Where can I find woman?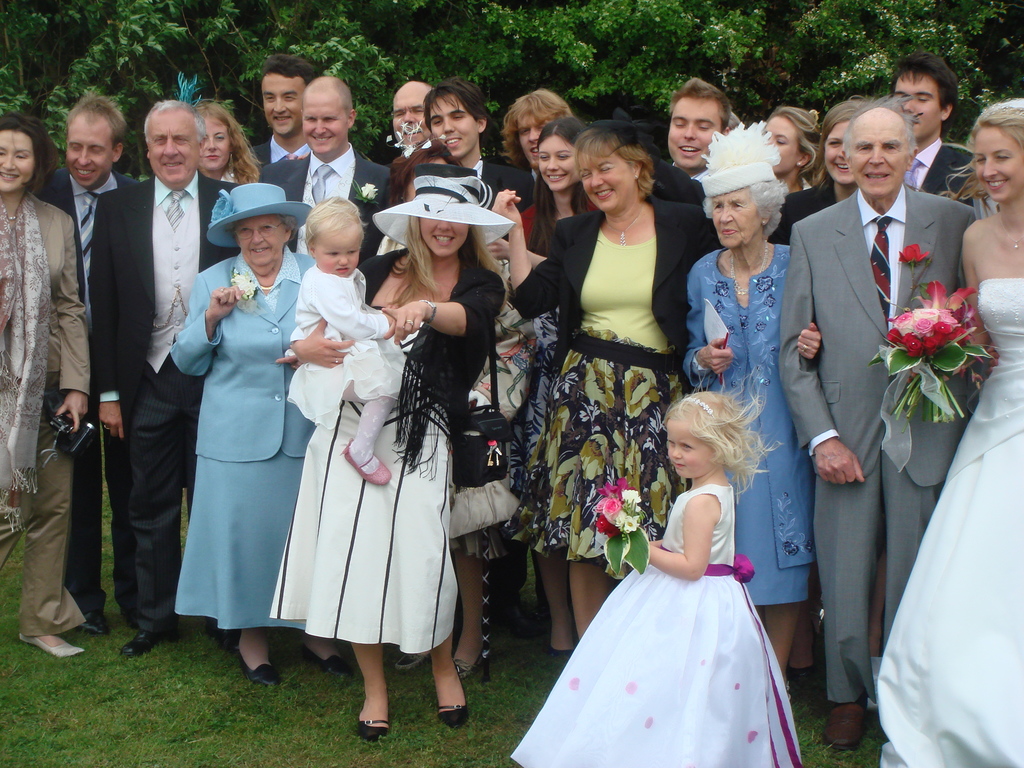
You can find it at {"x1": 0, "y1": 109, "x2": 91, "y2": 660}.
